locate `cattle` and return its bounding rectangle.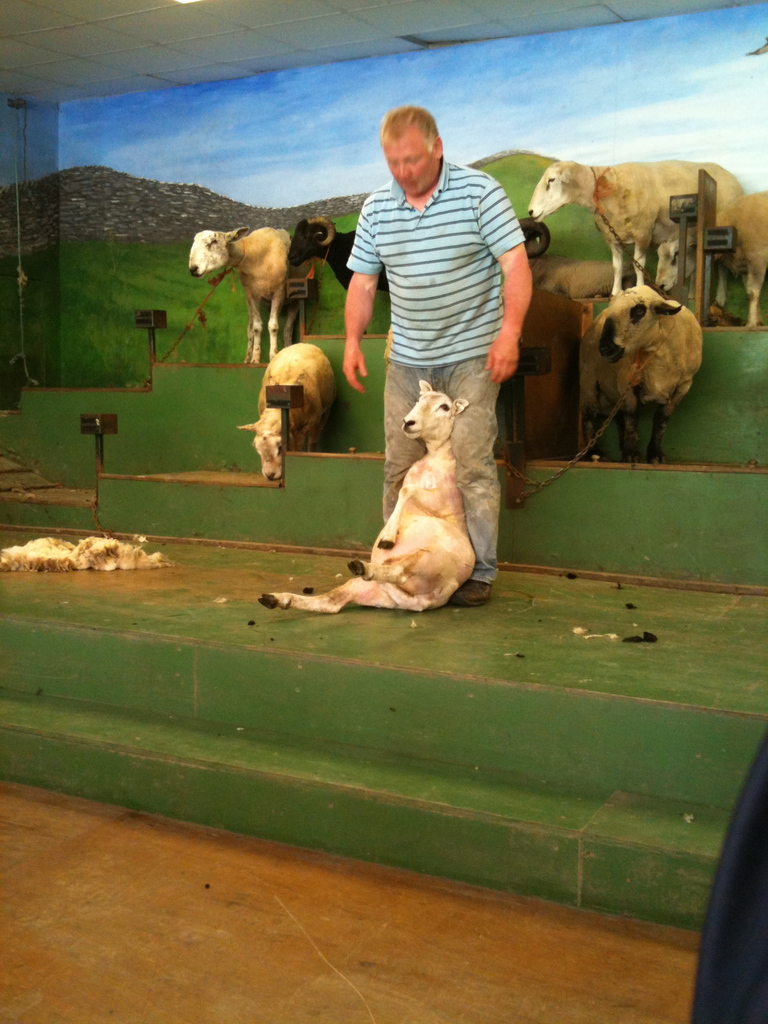
x1=285, y1=212, x2=396, y2=337.
